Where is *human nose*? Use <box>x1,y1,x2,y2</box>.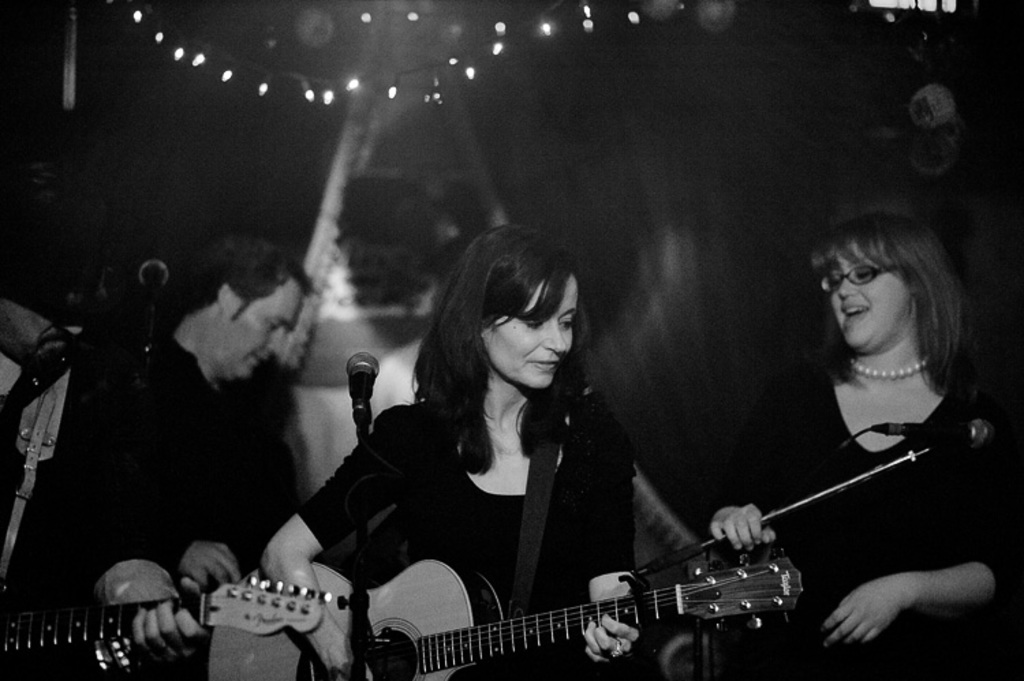
<box>258,325,281,356</box>.
